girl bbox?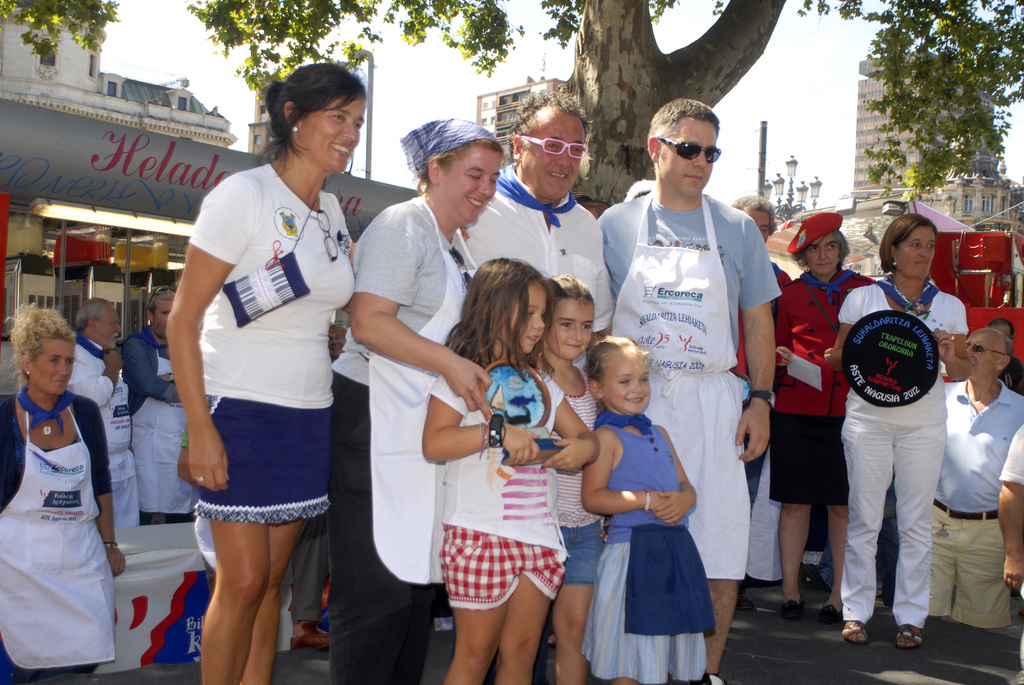
BBox(519, 273, 613, 675)
